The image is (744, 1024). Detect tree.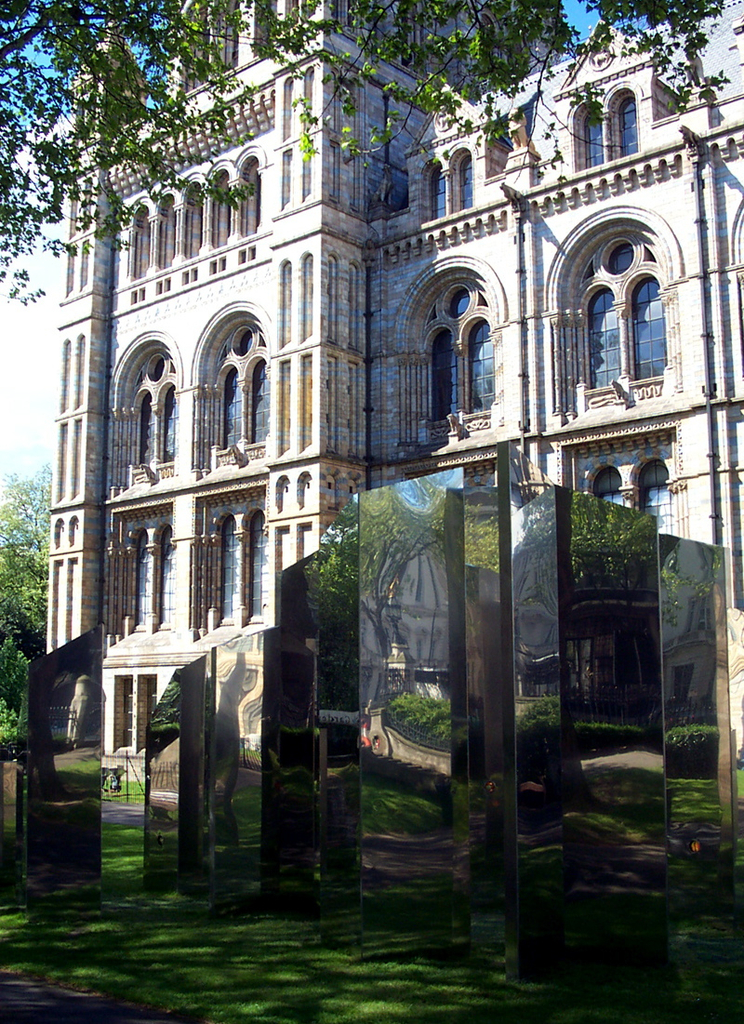
Detection: box=[0, 0, 743, 315].
